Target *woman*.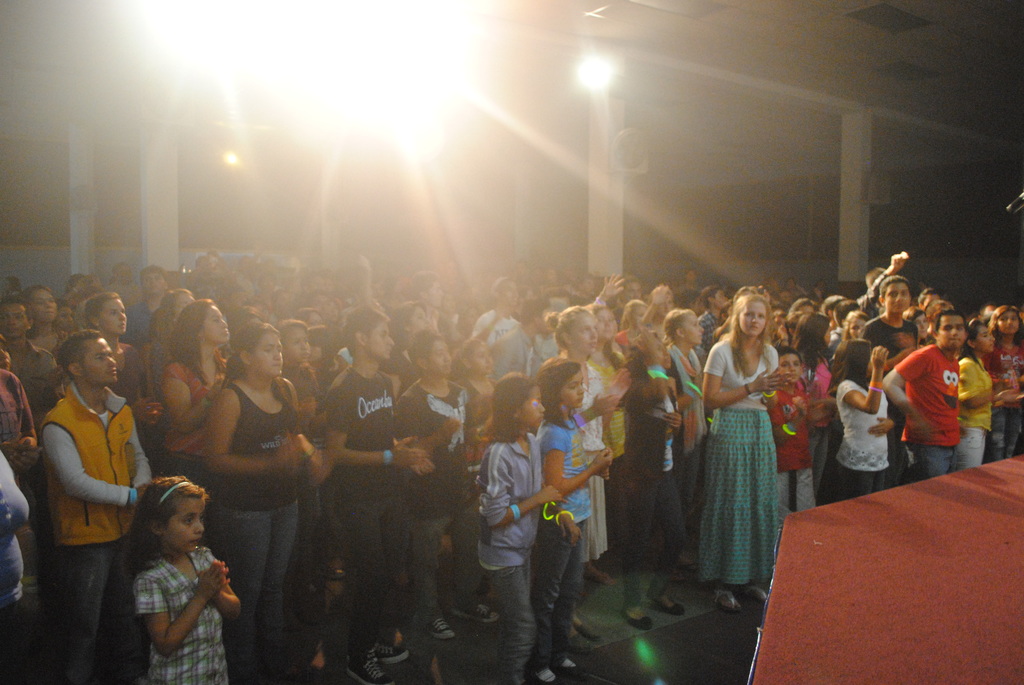
Target region: bbox=(649, 288, 673, 339).
